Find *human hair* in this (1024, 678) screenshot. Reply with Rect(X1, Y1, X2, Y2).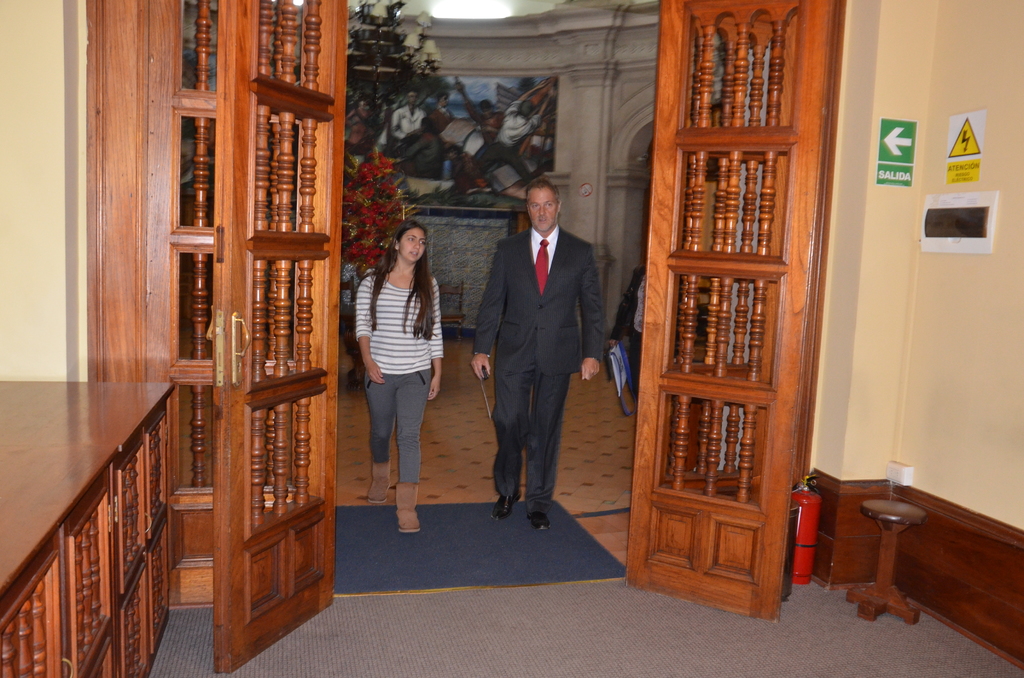
Rect(525, 178, 560, 204).
